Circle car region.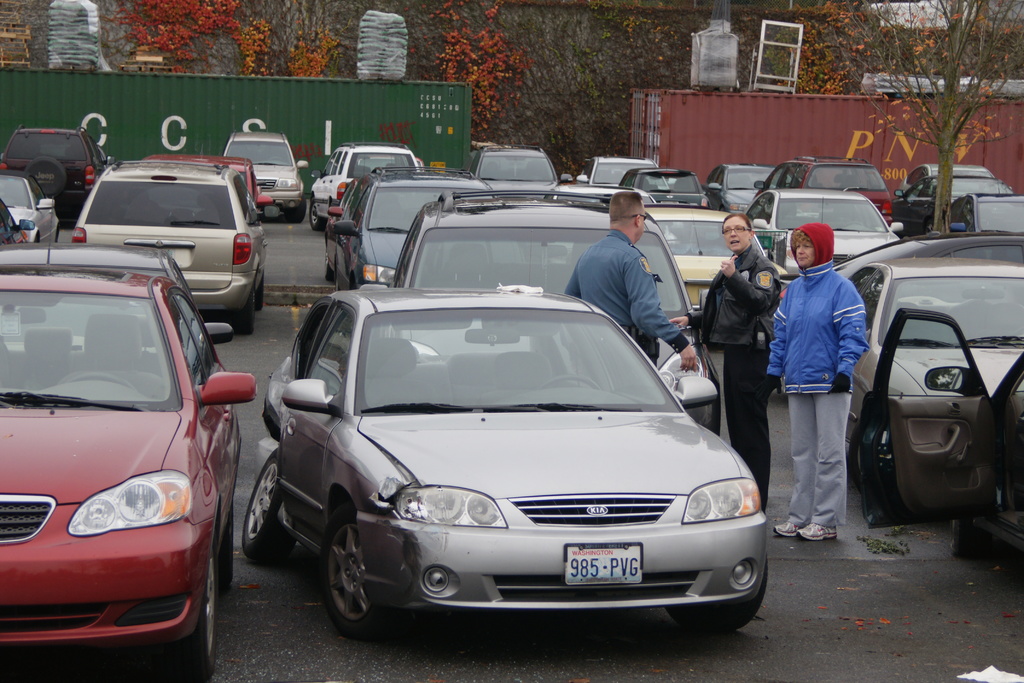
Region: [x1=845, y1=302, x2=1023, y2=579].
